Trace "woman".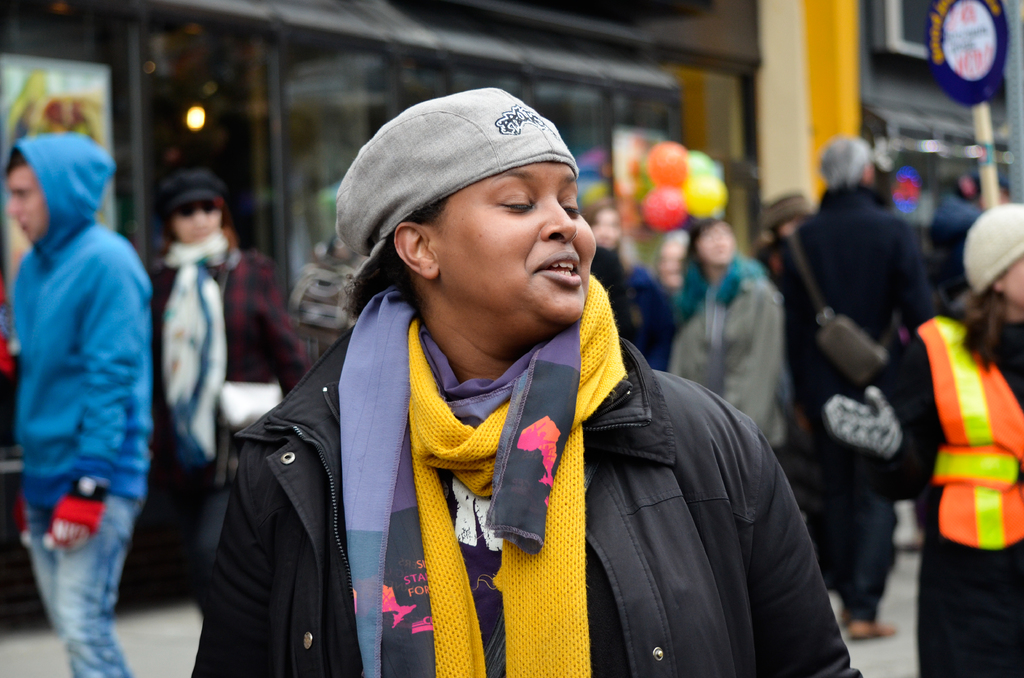
Traced to (663, 214, 786, 465).
